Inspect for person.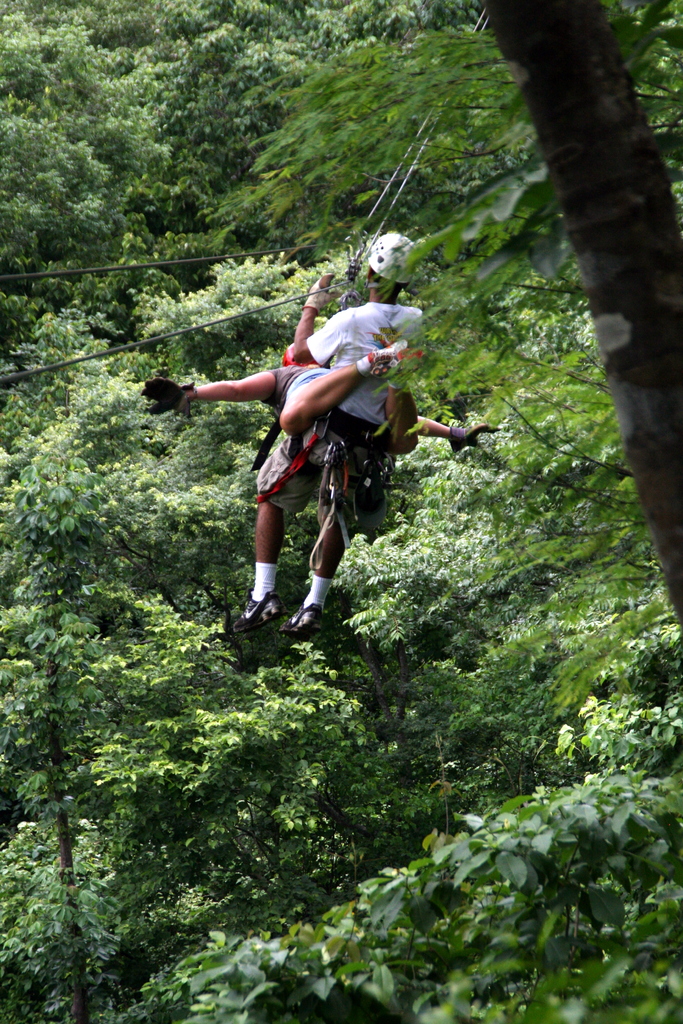
Inspection: [left=141, top=337, right=495, bottom=454].
